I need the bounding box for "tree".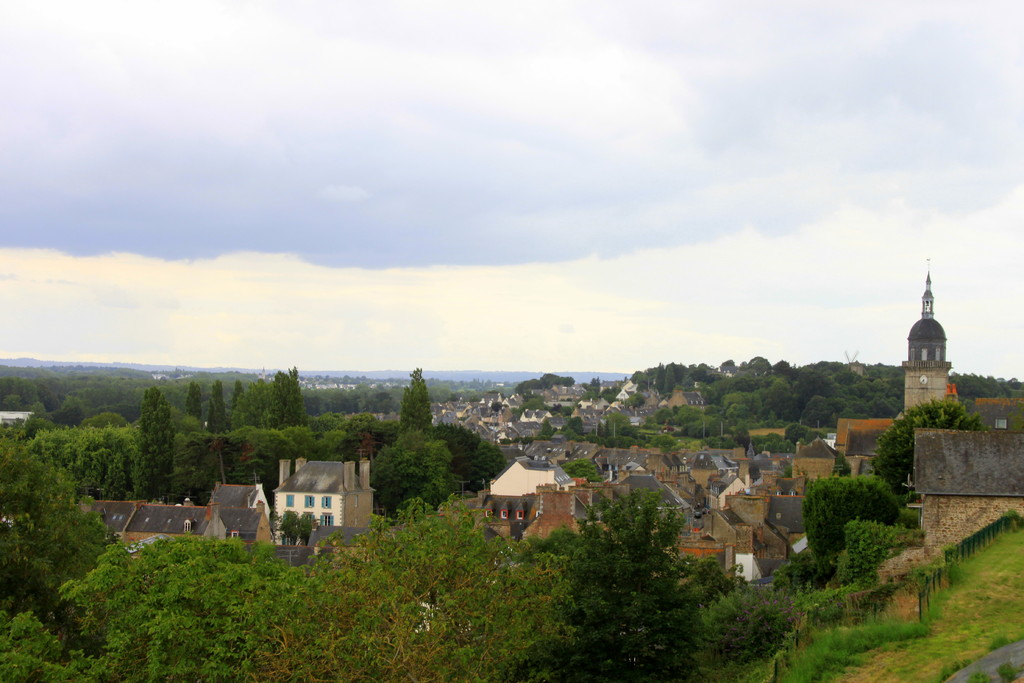
Here it is: bbox=(561, 457, 607, 483).
